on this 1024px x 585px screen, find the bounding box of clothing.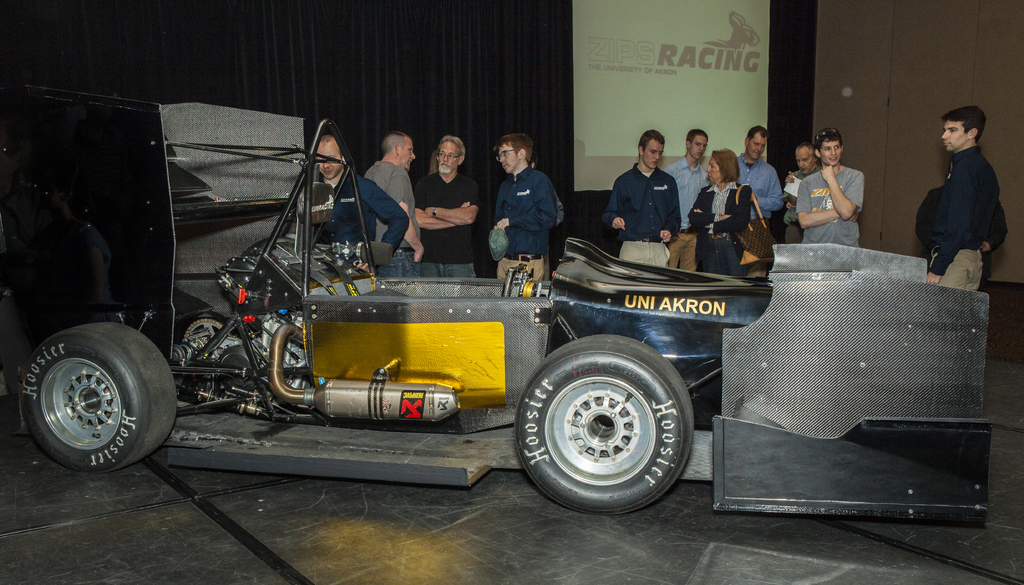
Bounding box: x1=663, y1=155, x2=712, y2=271.
